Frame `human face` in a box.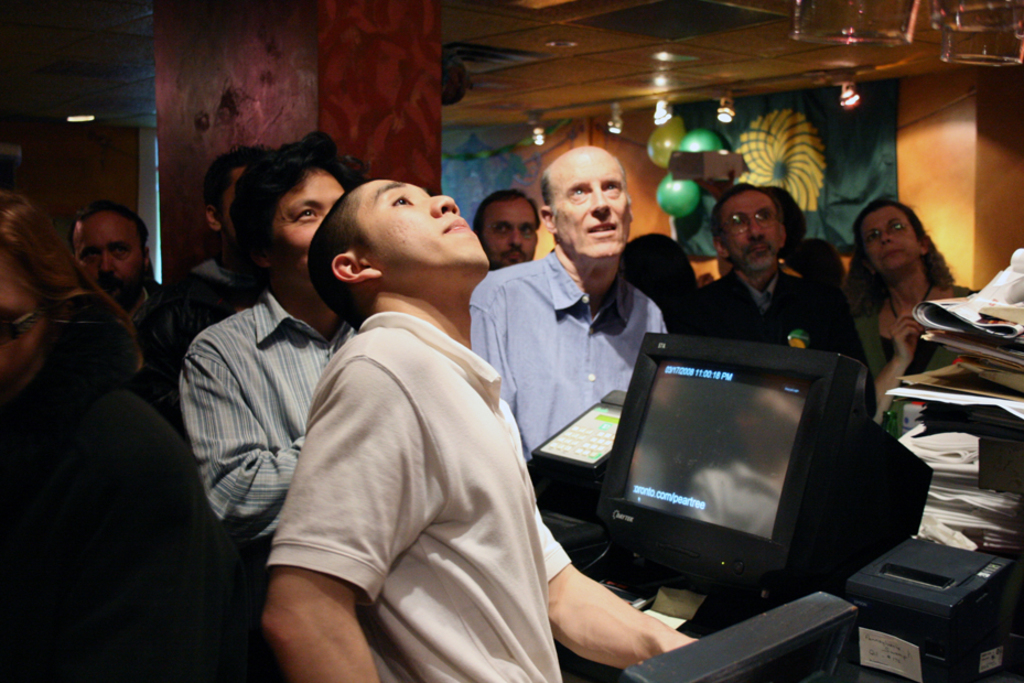
0,267,37,397.
